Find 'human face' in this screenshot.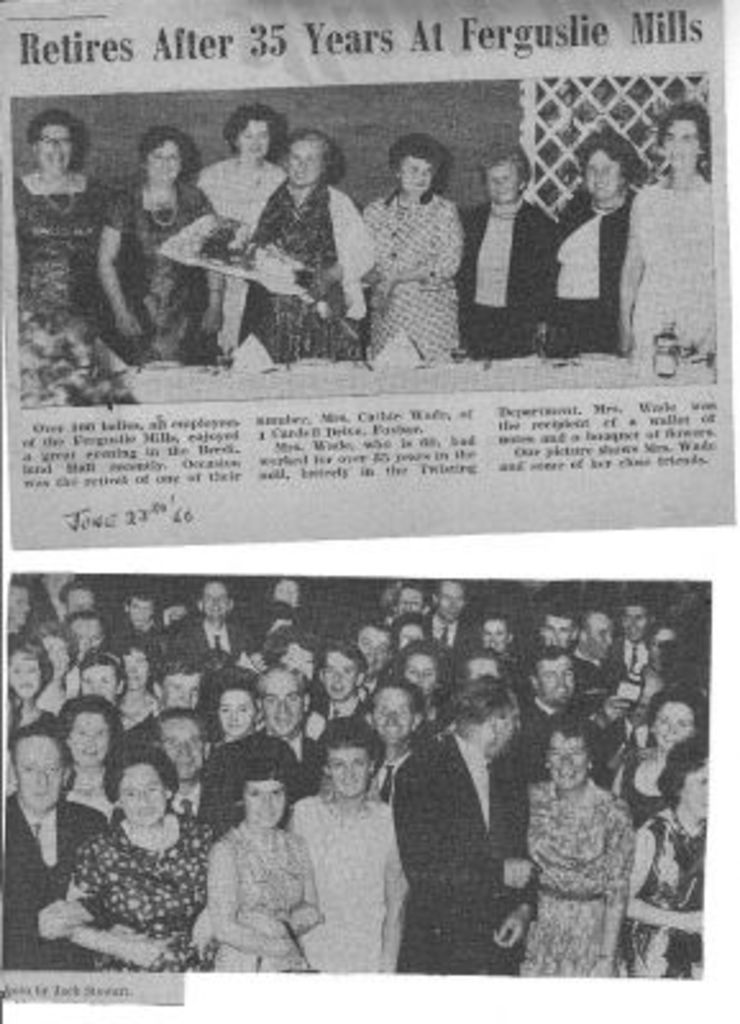
The bounding box for 'human face' is 484 164 520 205.
